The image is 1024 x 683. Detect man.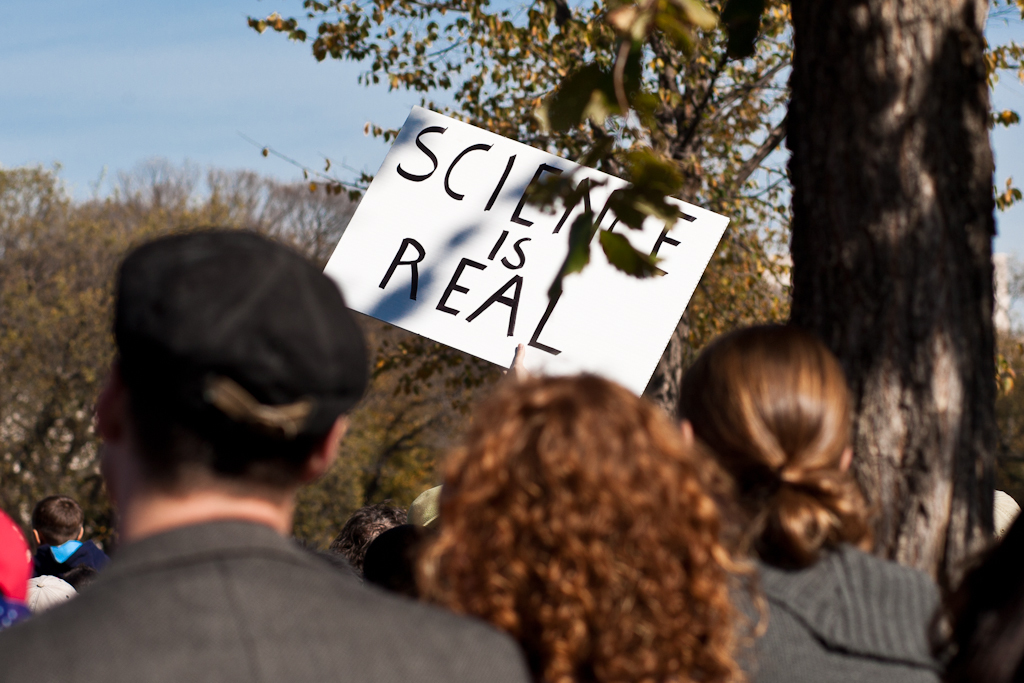
Detection: [left=38, top=211, right=460, bottom=675].
